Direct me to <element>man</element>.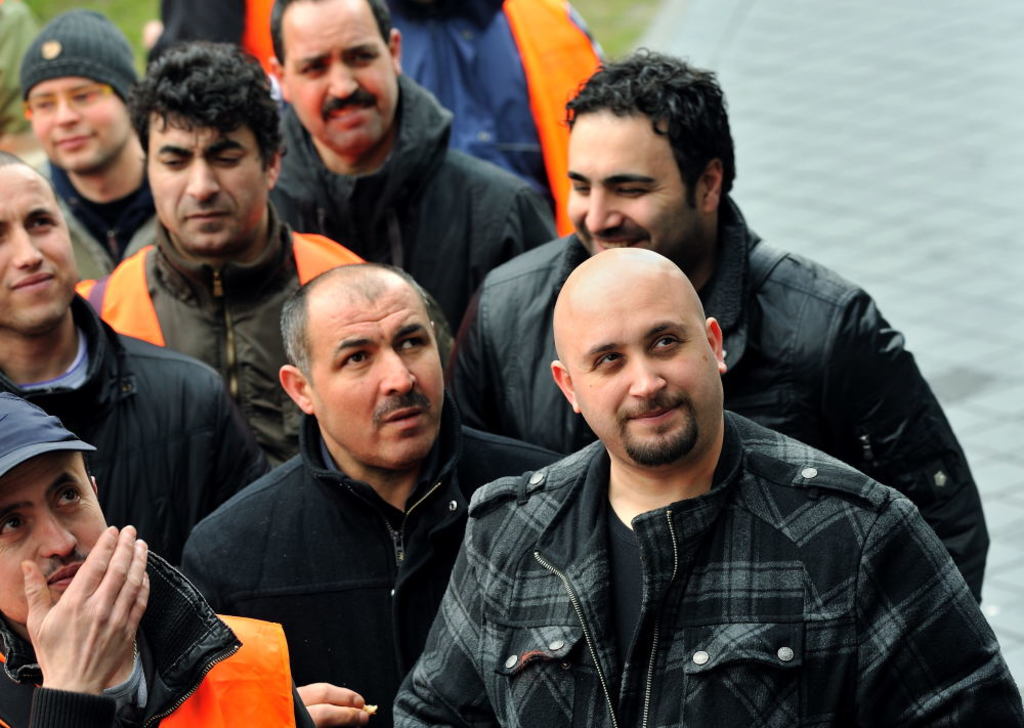
Direction: left=180, top=252, right=574, bottom=727.
